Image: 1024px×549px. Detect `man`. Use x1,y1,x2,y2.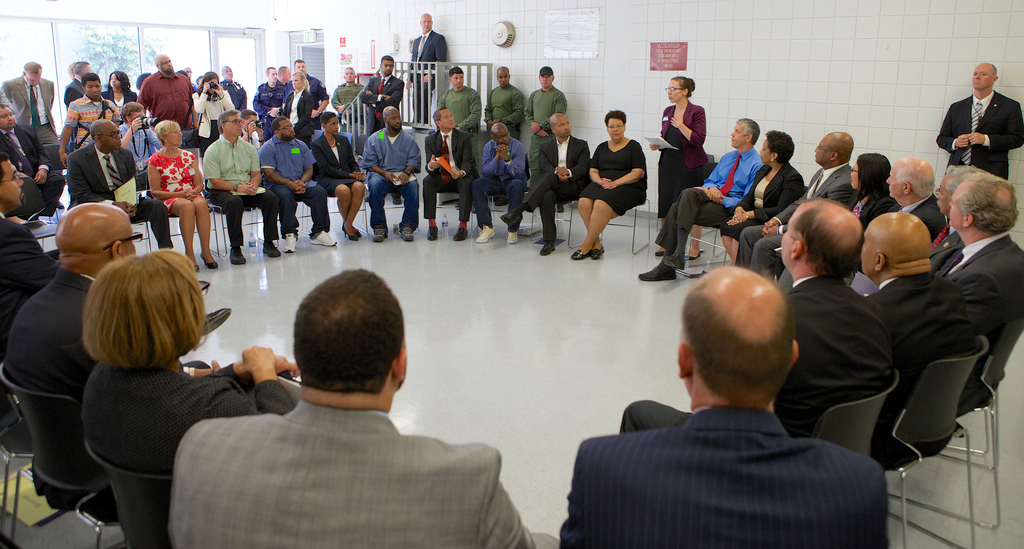
435,63,481,133.
